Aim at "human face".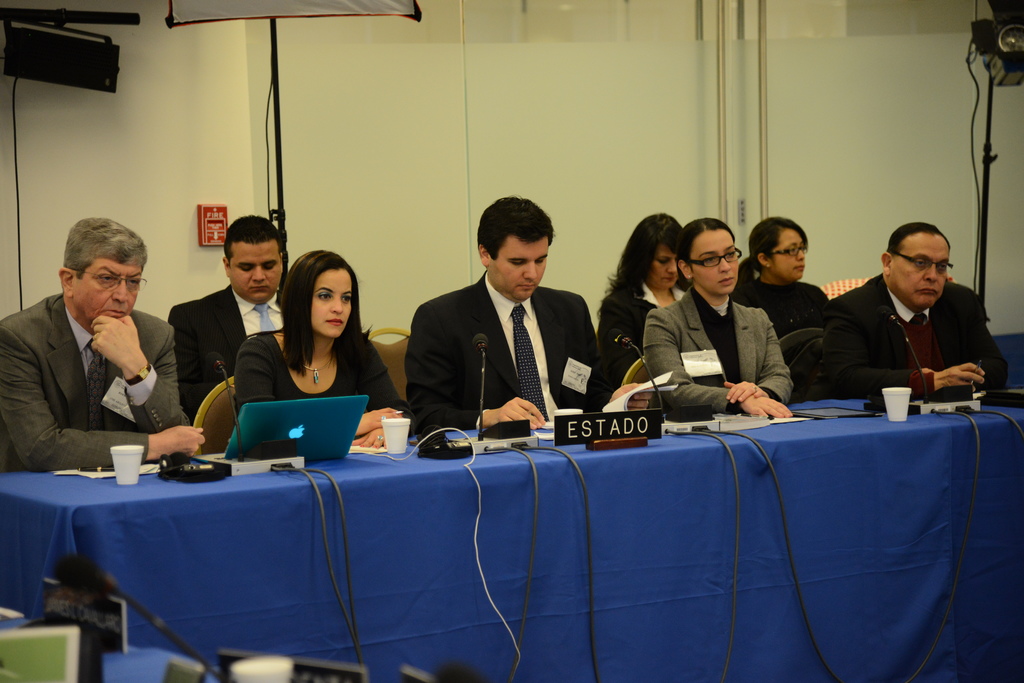
Aimed at 485/221/538/293.
